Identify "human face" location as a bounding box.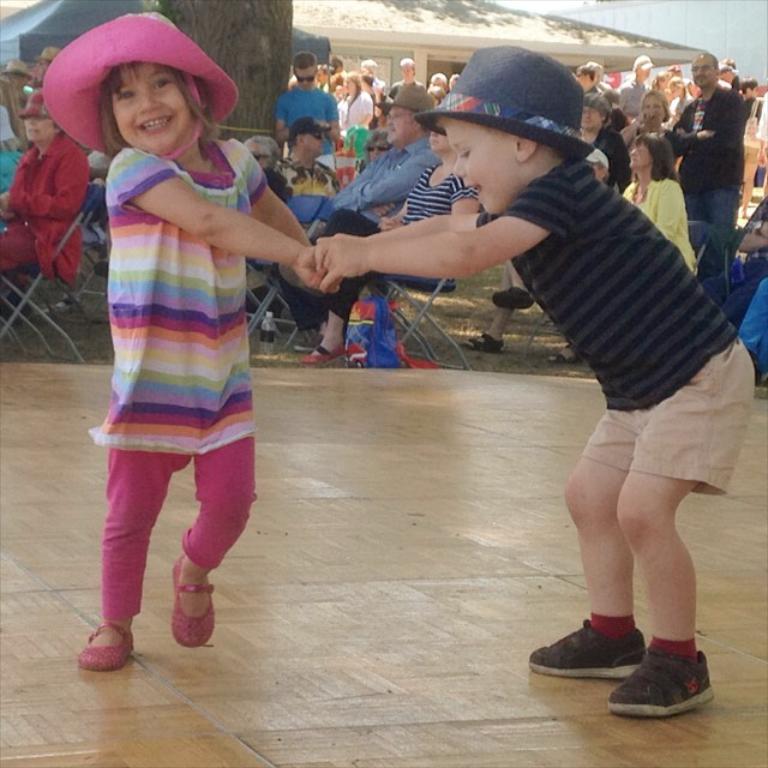
(left=305, top=128, right=324, bottom=157).
